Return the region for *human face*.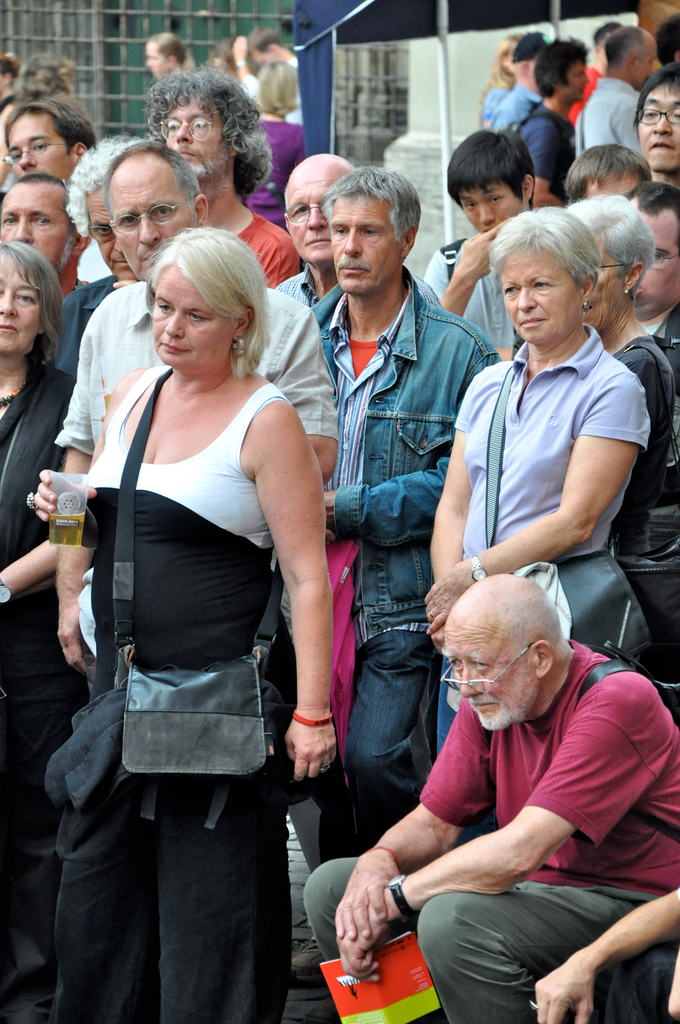
l=455, t=182, r=518, b=232.
